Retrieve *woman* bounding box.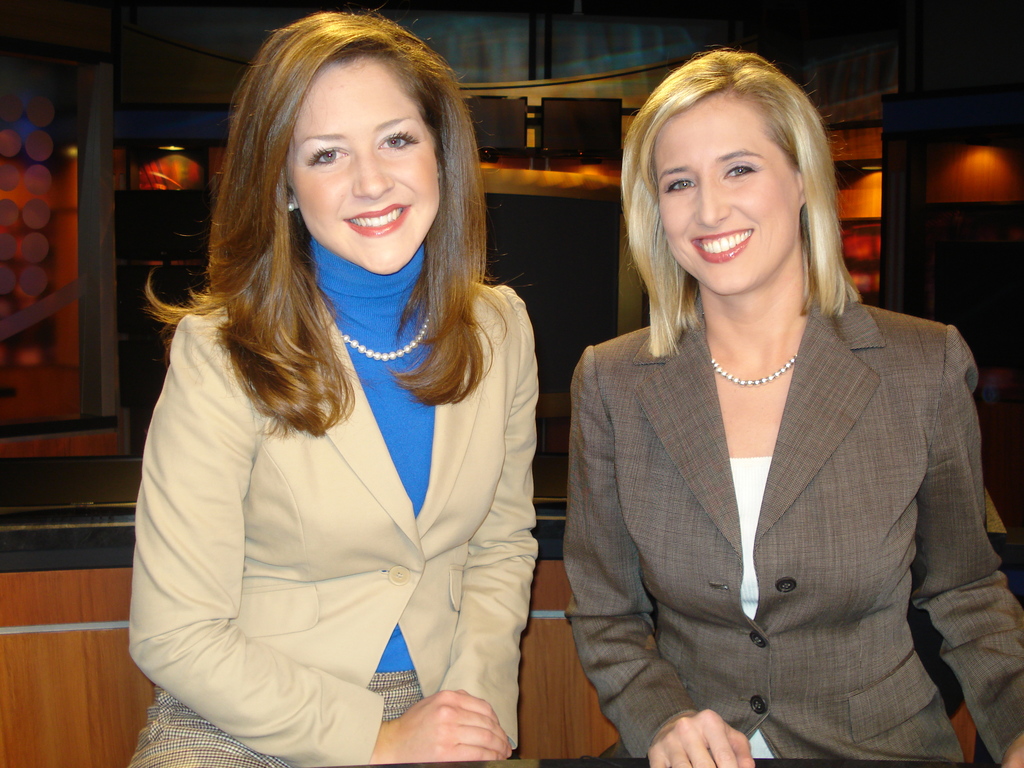
Bounding box: (left=563, top=57, right=1023, bottom=766).
